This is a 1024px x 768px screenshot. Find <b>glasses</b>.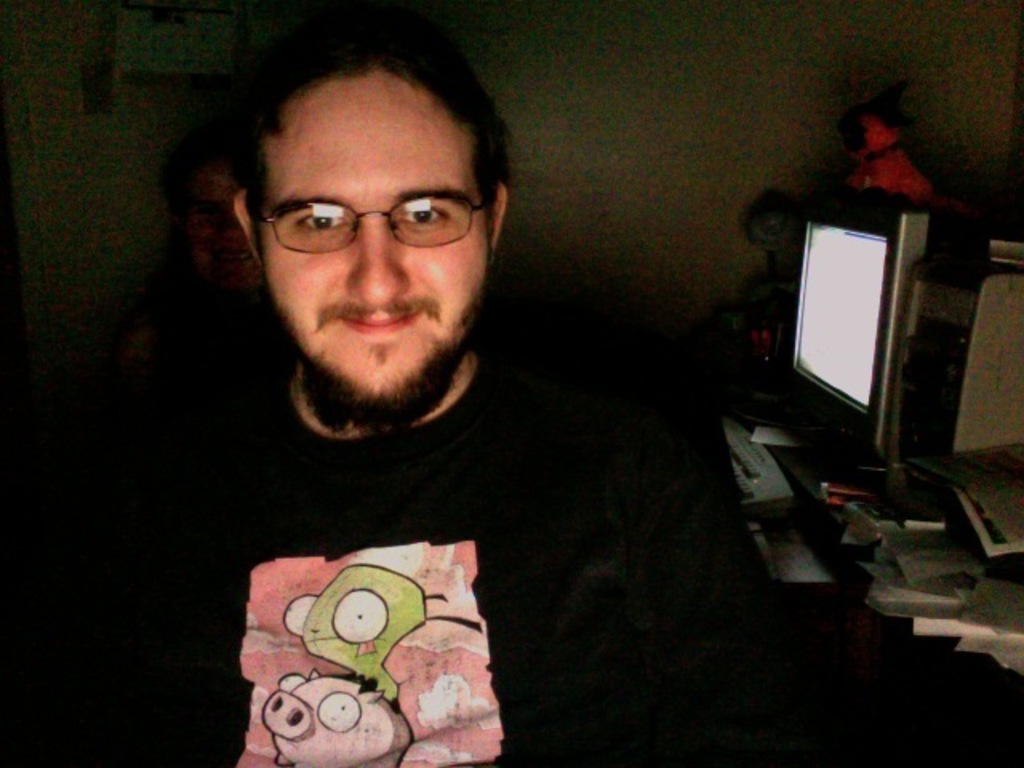
Bounding box: [222, 165, 493, 256].
